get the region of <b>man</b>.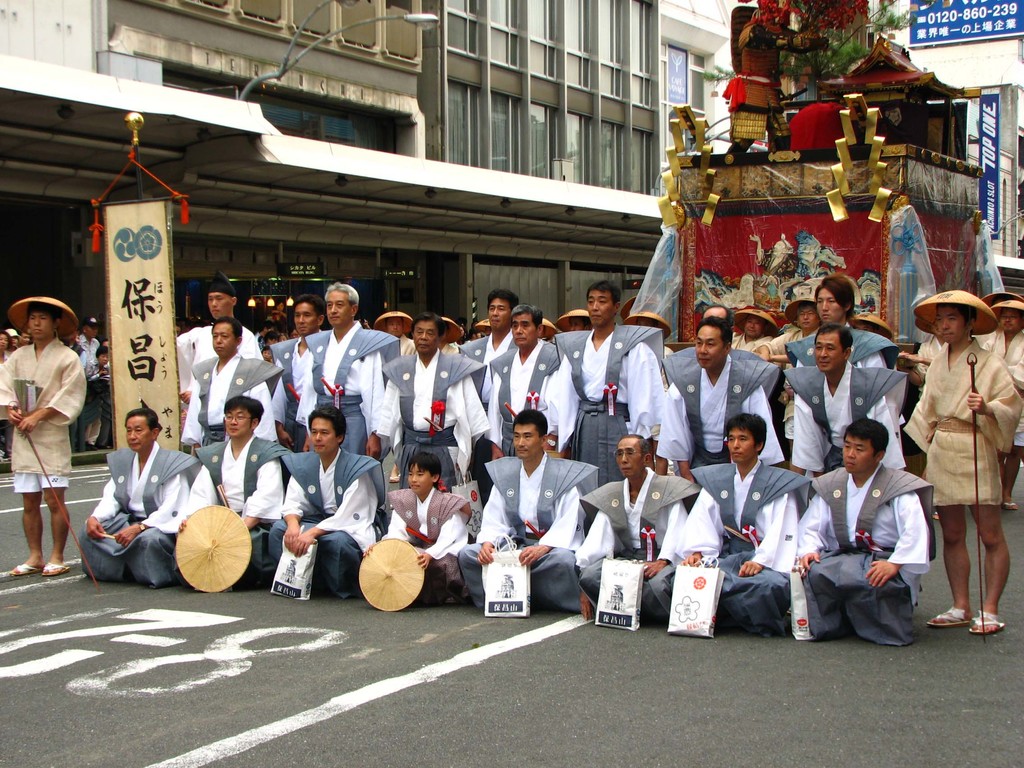
BBox(906, 287, 1020, 637).
